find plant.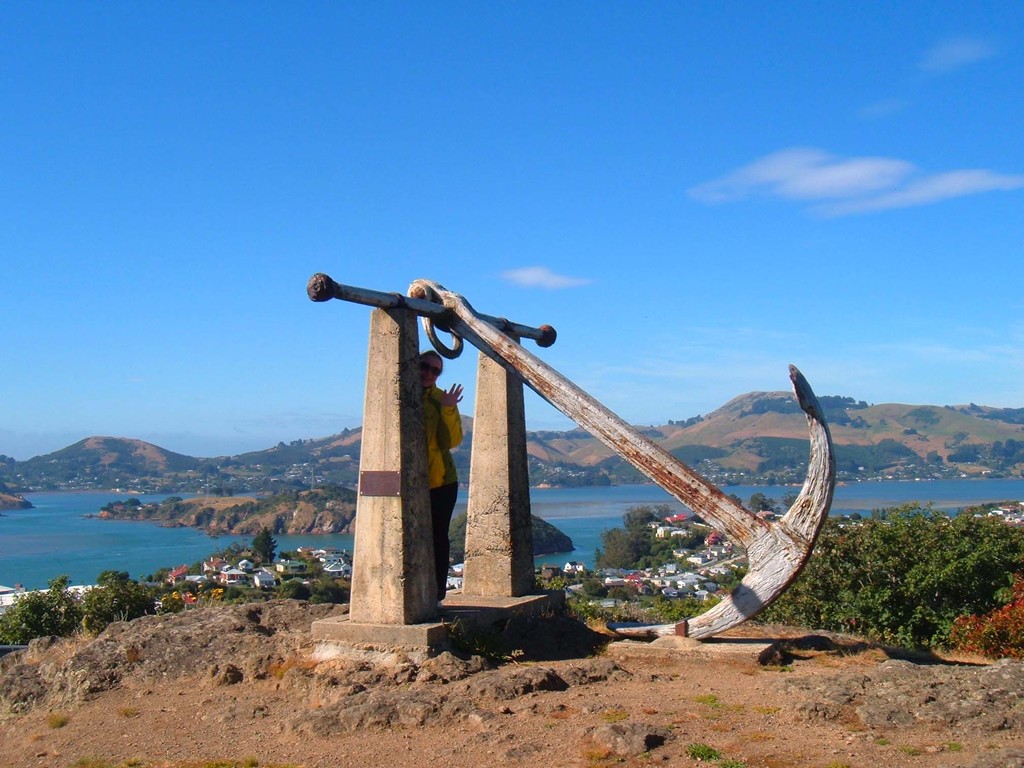
{"x1": 177, "y1": 569, "x2": 201, "y2": 605}.
